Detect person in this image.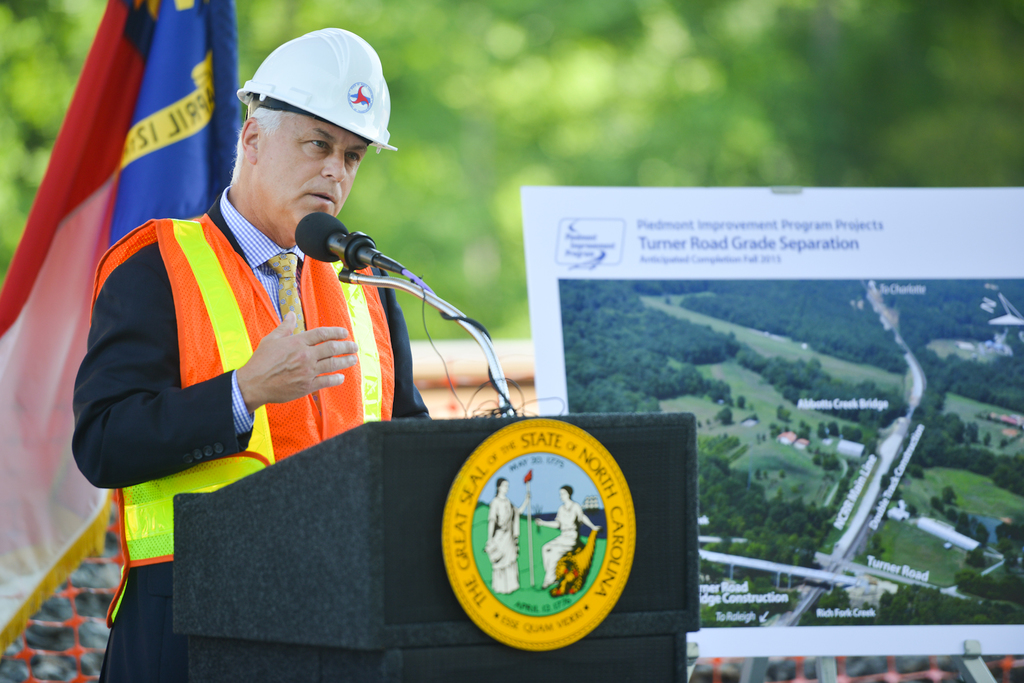
Detection: Rect(71, 28, 433, 682).
